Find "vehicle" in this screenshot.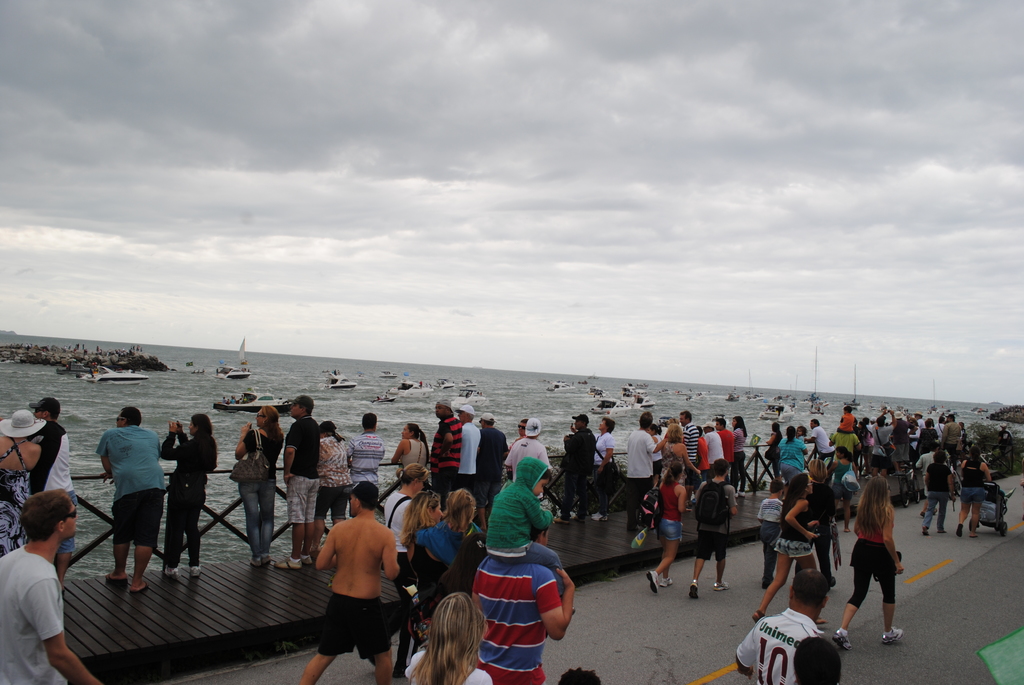
The bounding box for "vehicle" is [left=79, top=363, right=150, bottom=387].
